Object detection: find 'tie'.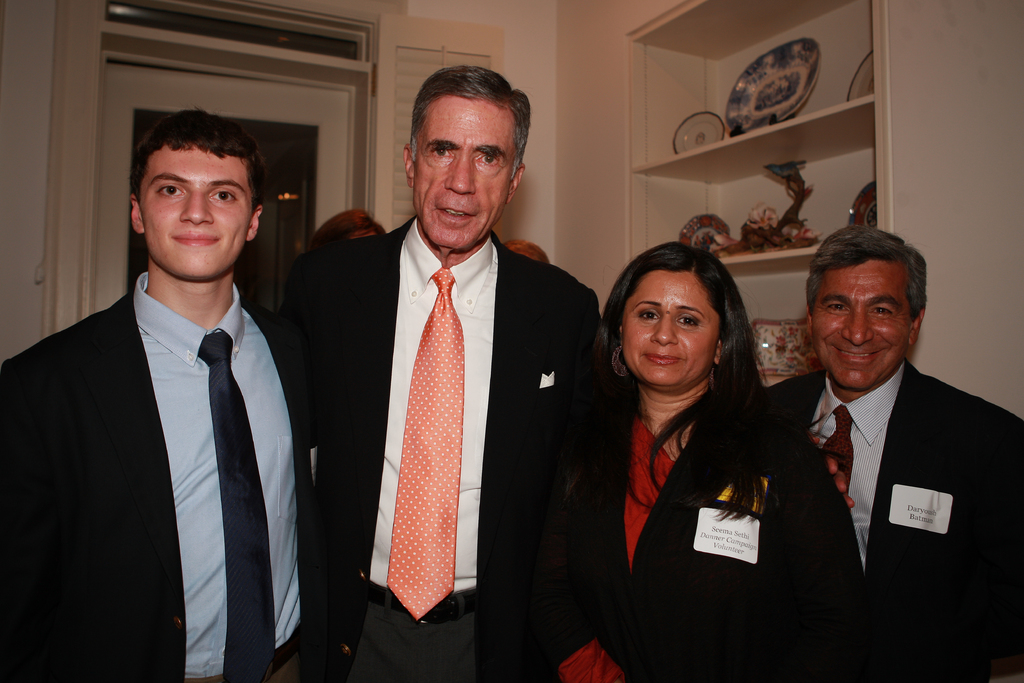
detection(188, 332, 279, 682).
